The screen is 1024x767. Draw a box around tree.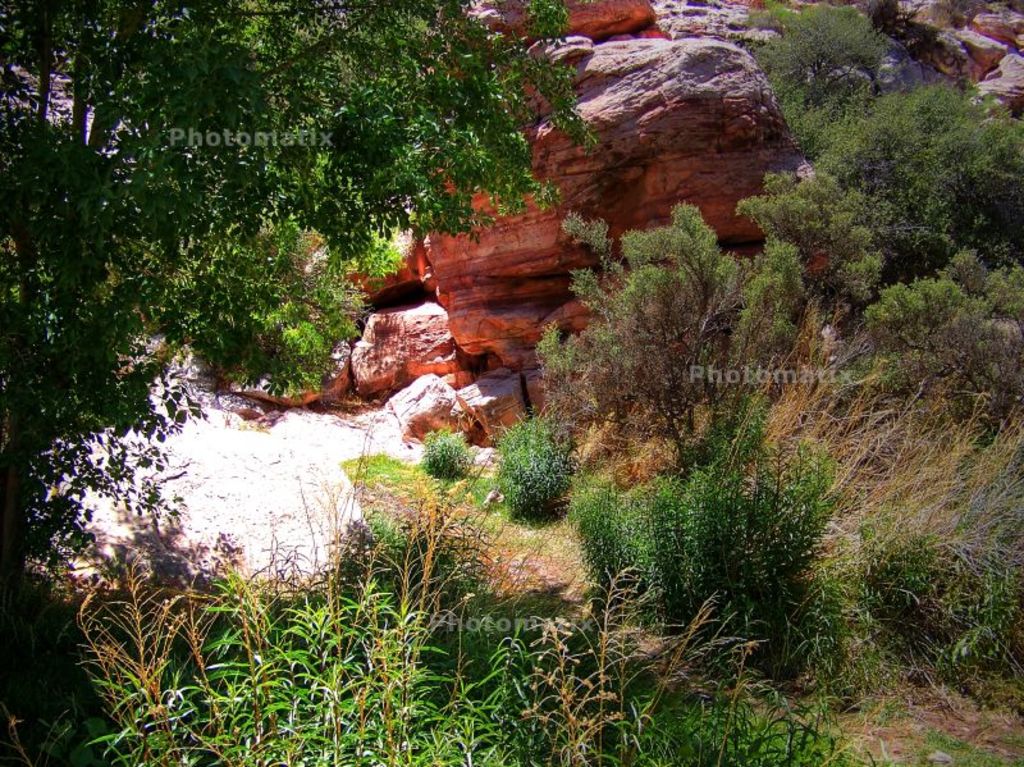
[left=0, top=0, right=607, bottom=766].
